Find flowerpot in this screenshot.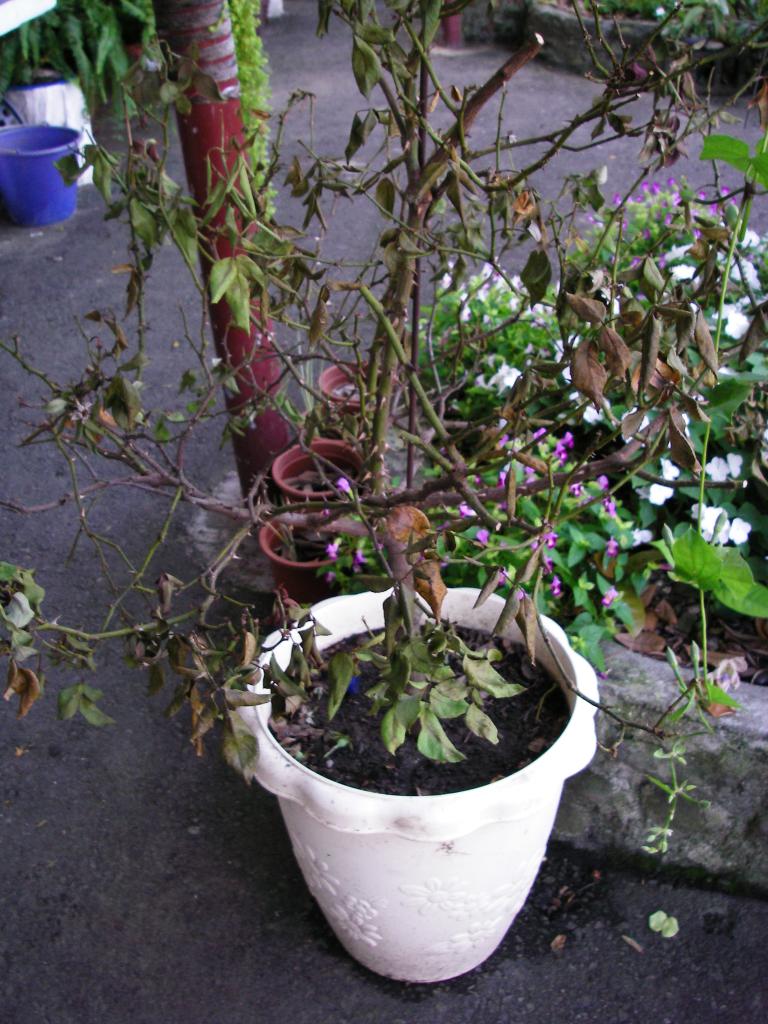
The bounding box for flowerpot is bbox(322, 357, 385, 410).
